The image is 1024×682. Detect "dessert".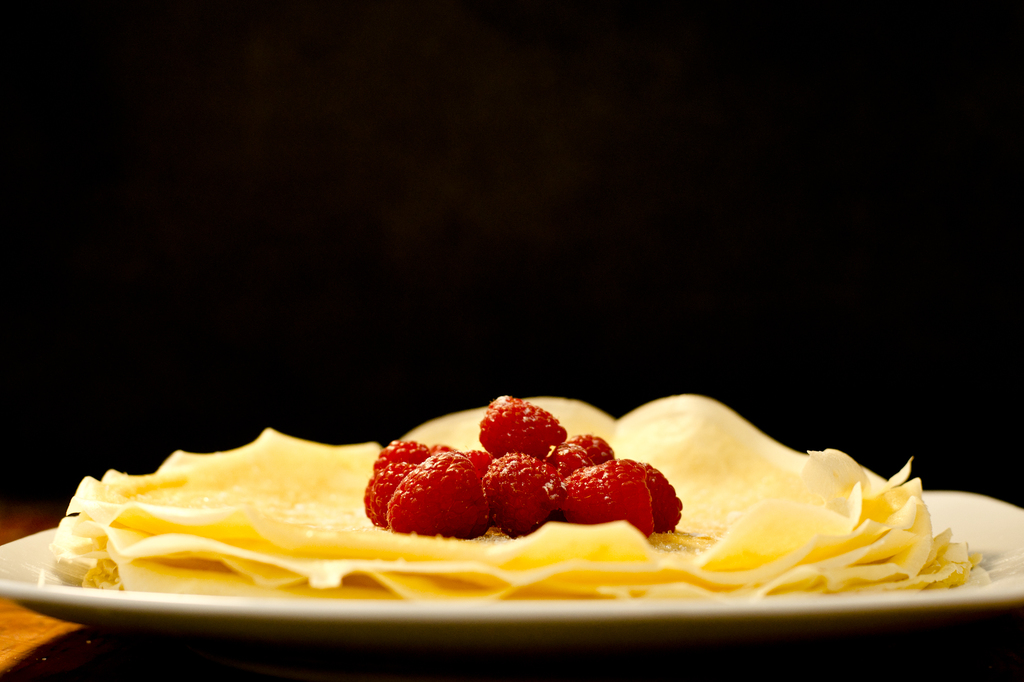
Detection: BBox(45, 393, 989, 605).
